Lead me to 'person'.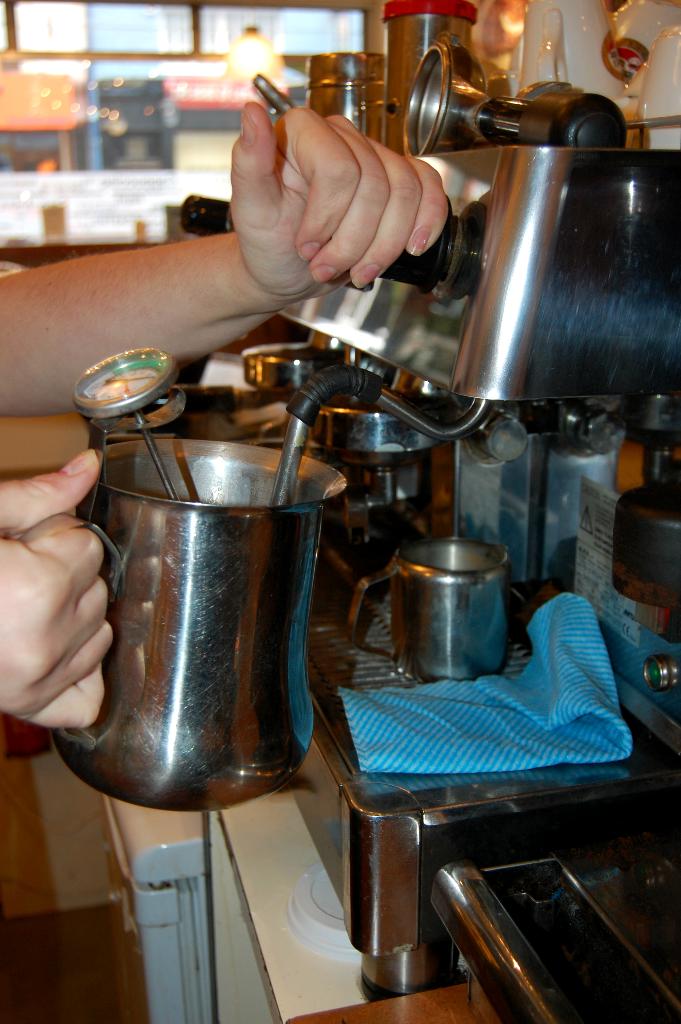
Lead to bbox=[0, 99, 450, 729].
